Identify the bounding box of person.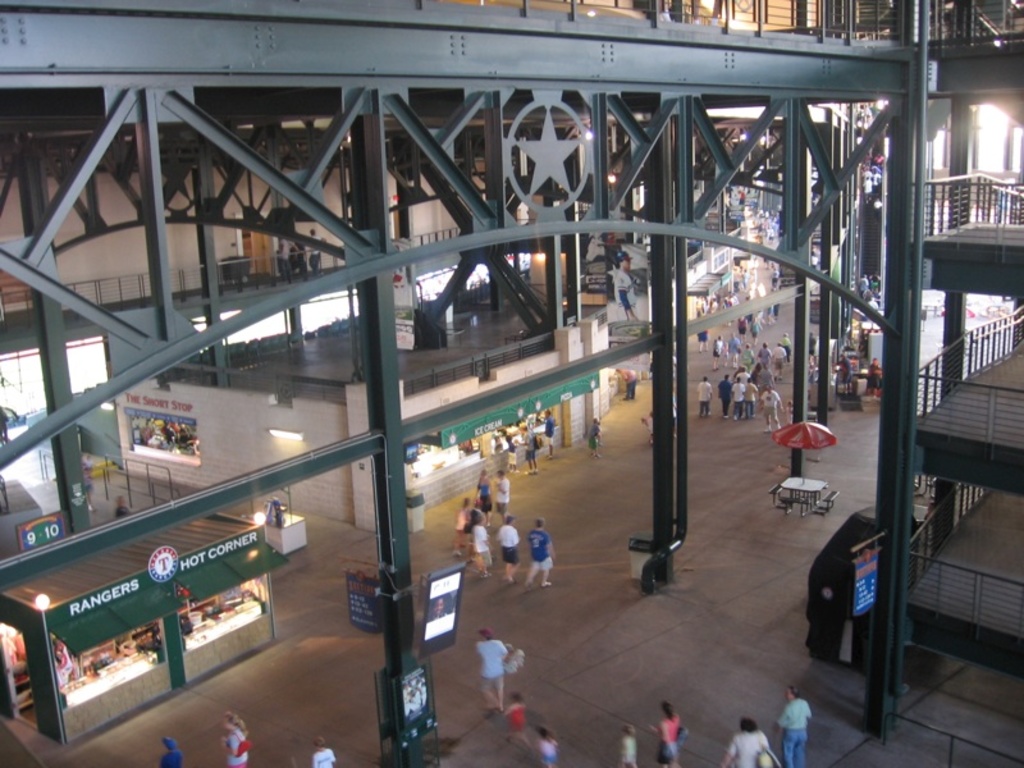
bbox=(81, 451, 93, 513).
